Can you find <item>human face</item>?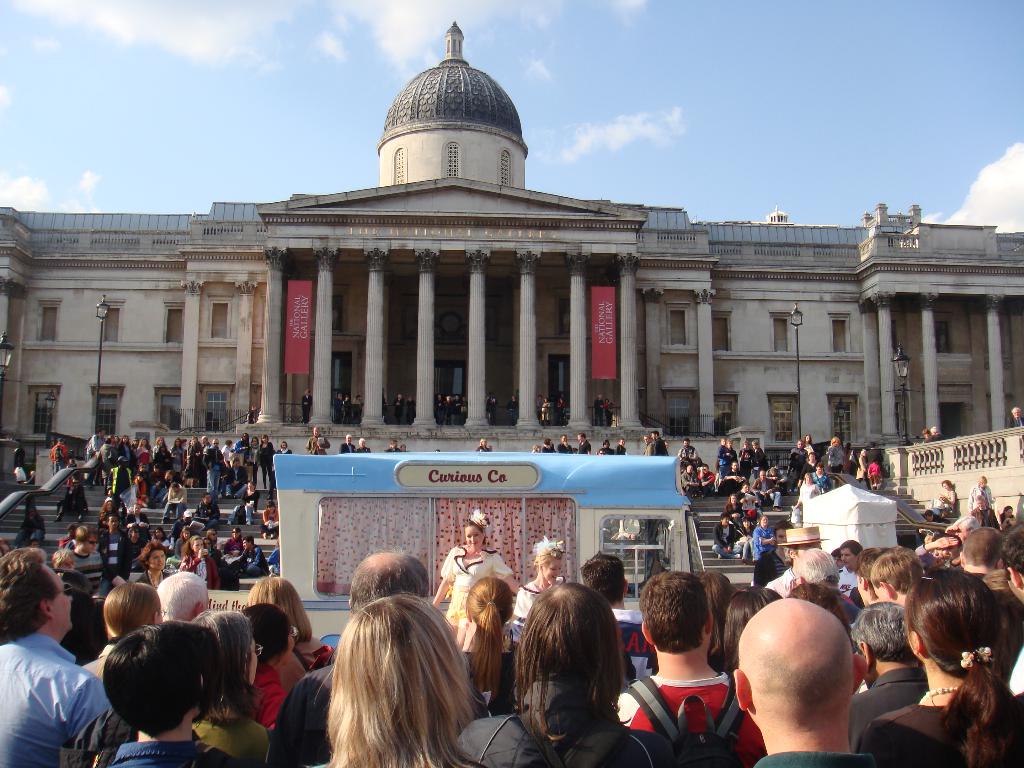
Yes, bounding box: bbox=[845, 549, 851, 566].
